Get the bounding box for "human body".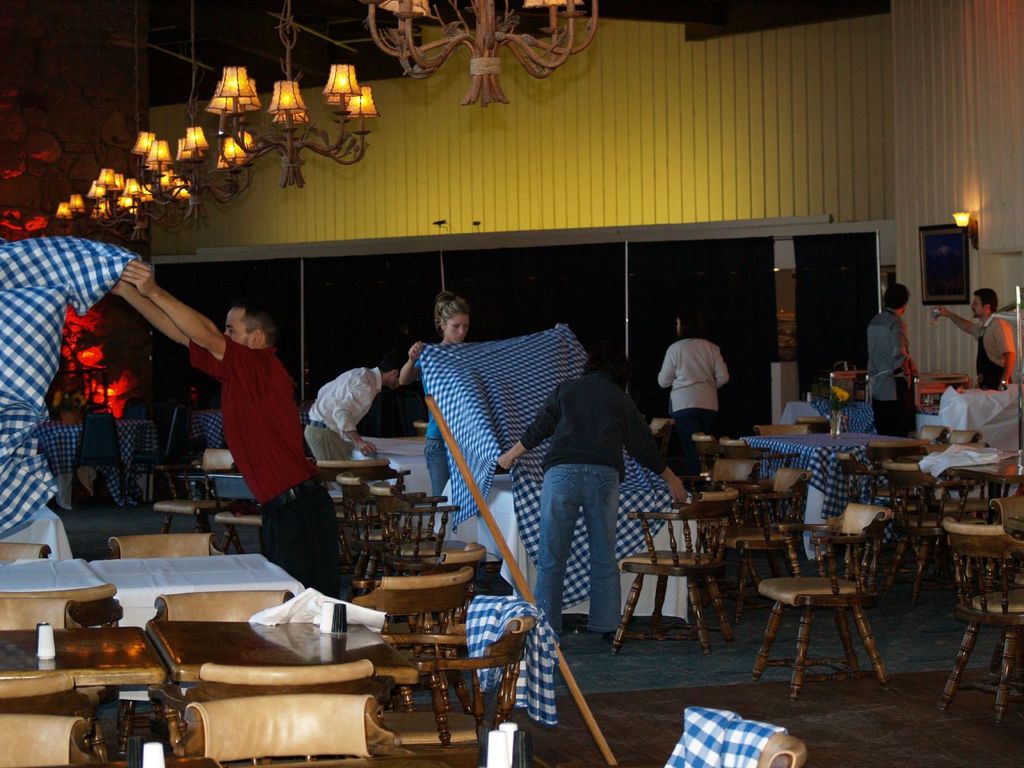
bbox(657, 315, 739, 450).
